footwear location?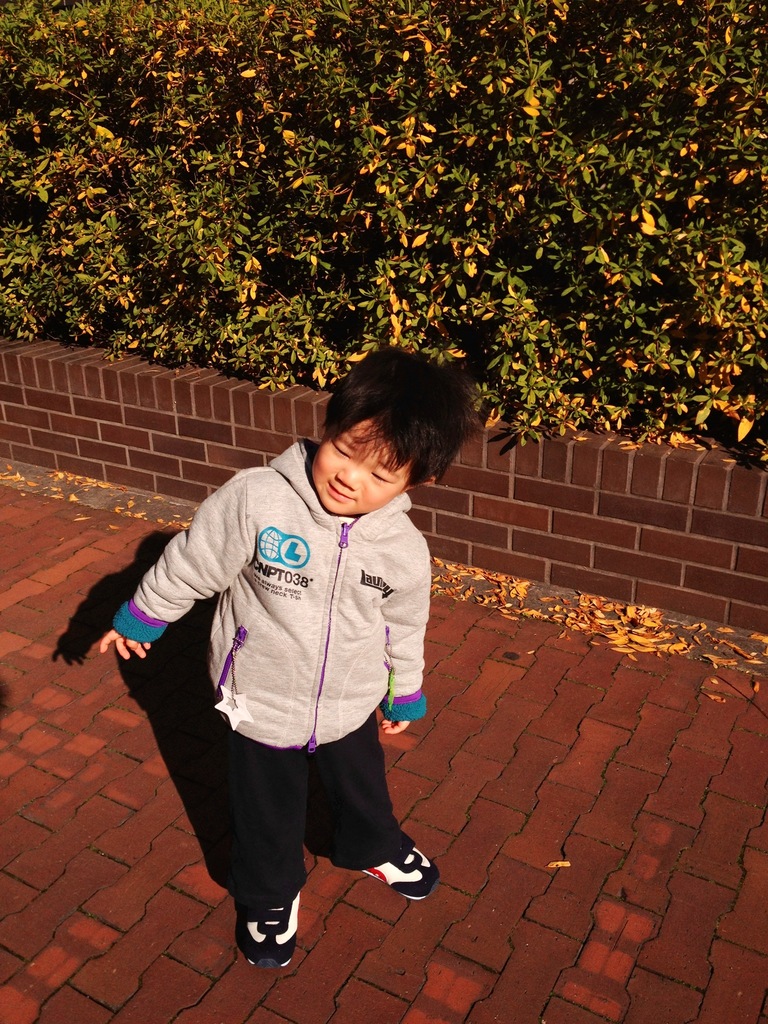
region(221, 898, 308, 972)
